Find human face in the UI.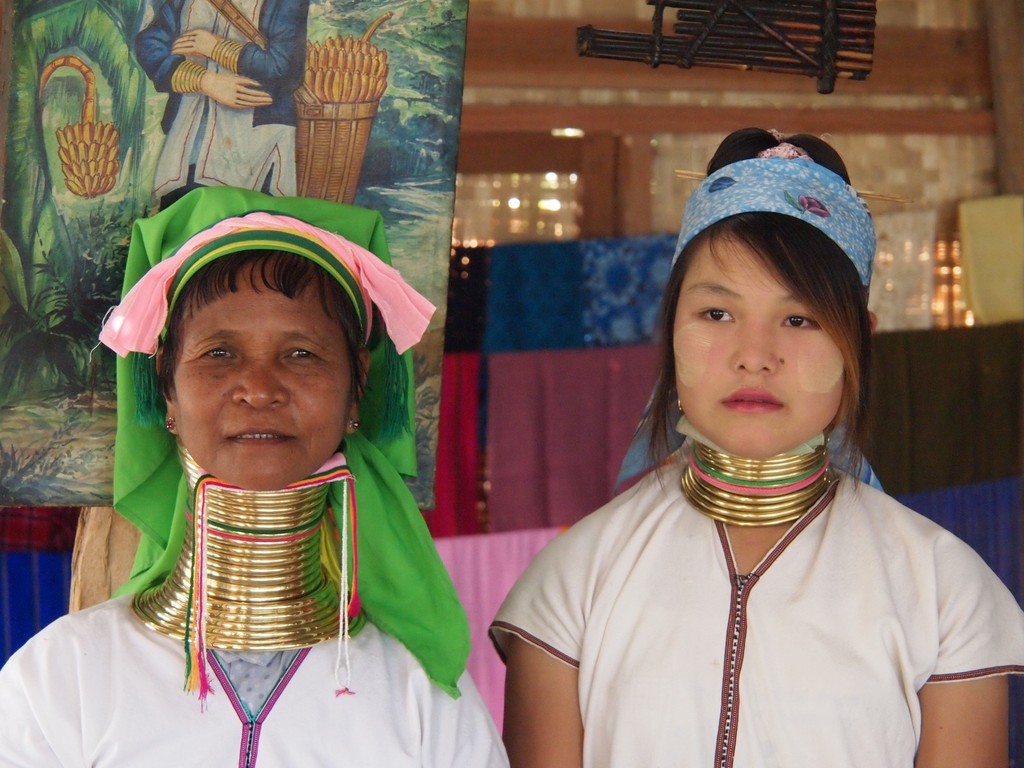
UI element at {"left": 673, "top": 230, "right": 842, "bottom": 458}.
